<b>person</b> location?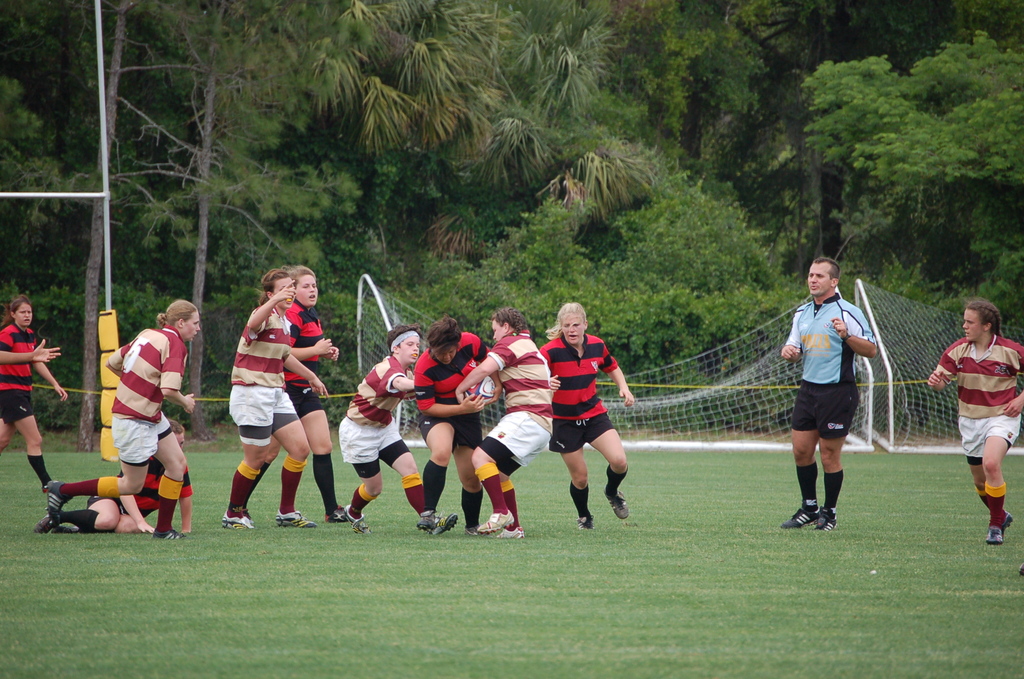
crop(31, 417, 196, 537)
